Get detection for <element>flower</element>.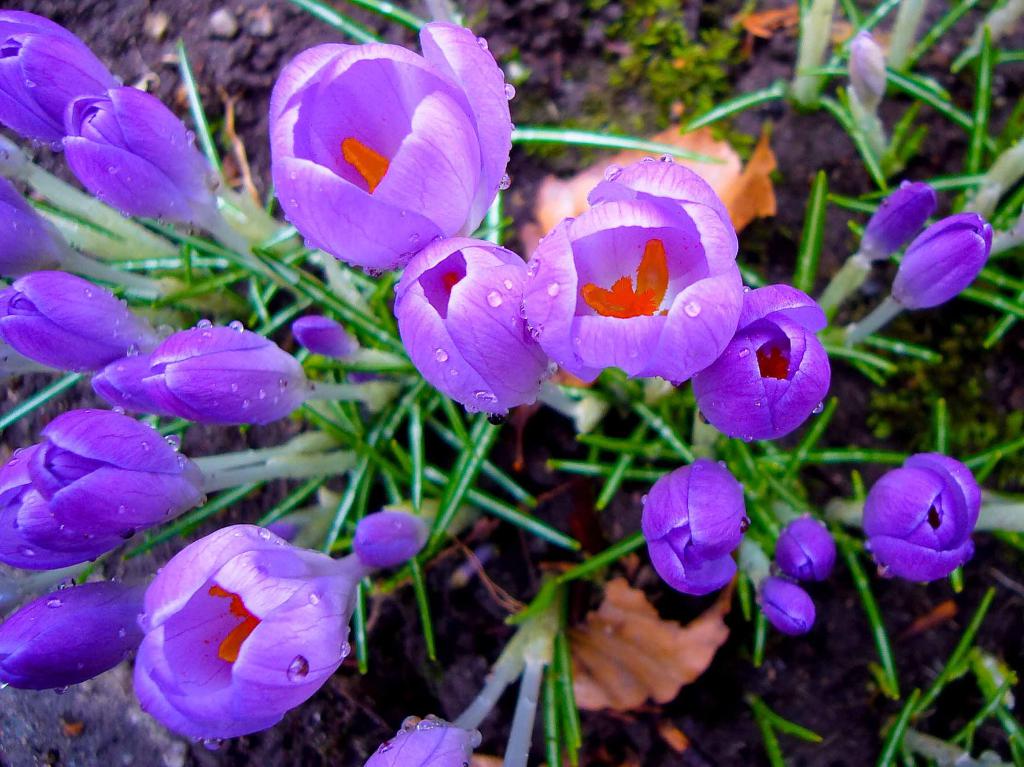
Detection: <bbox>366, 716, 486, 766</bbox>.
